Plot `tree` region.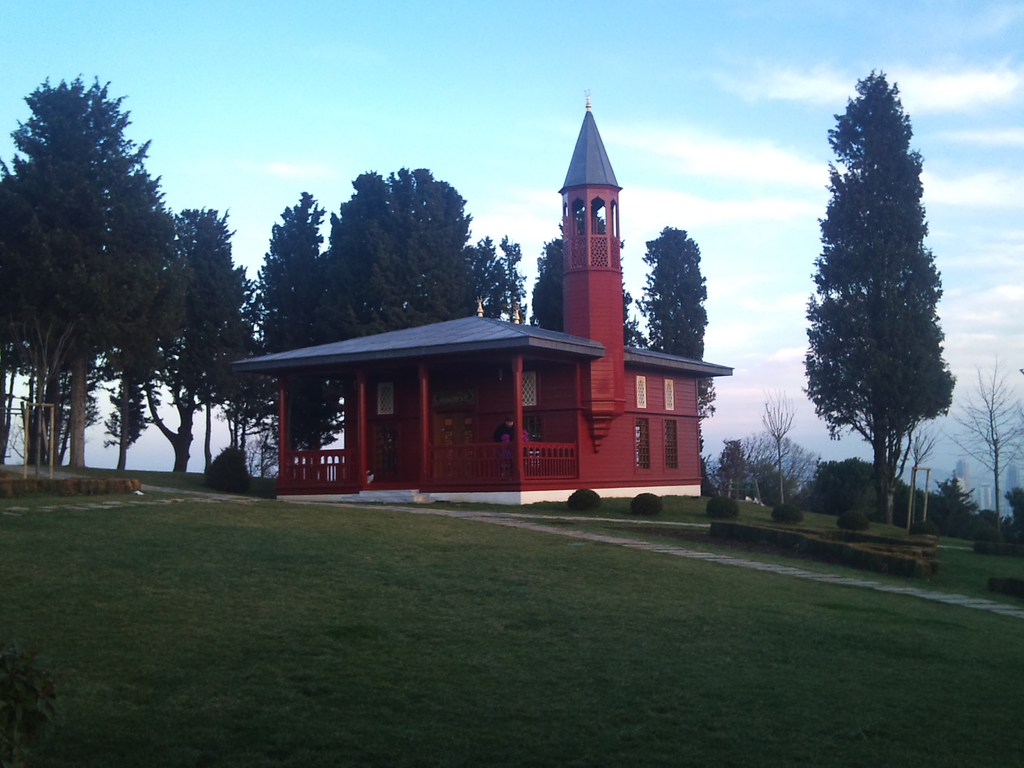
Plotted at crop(175, 236, 245, 461).
